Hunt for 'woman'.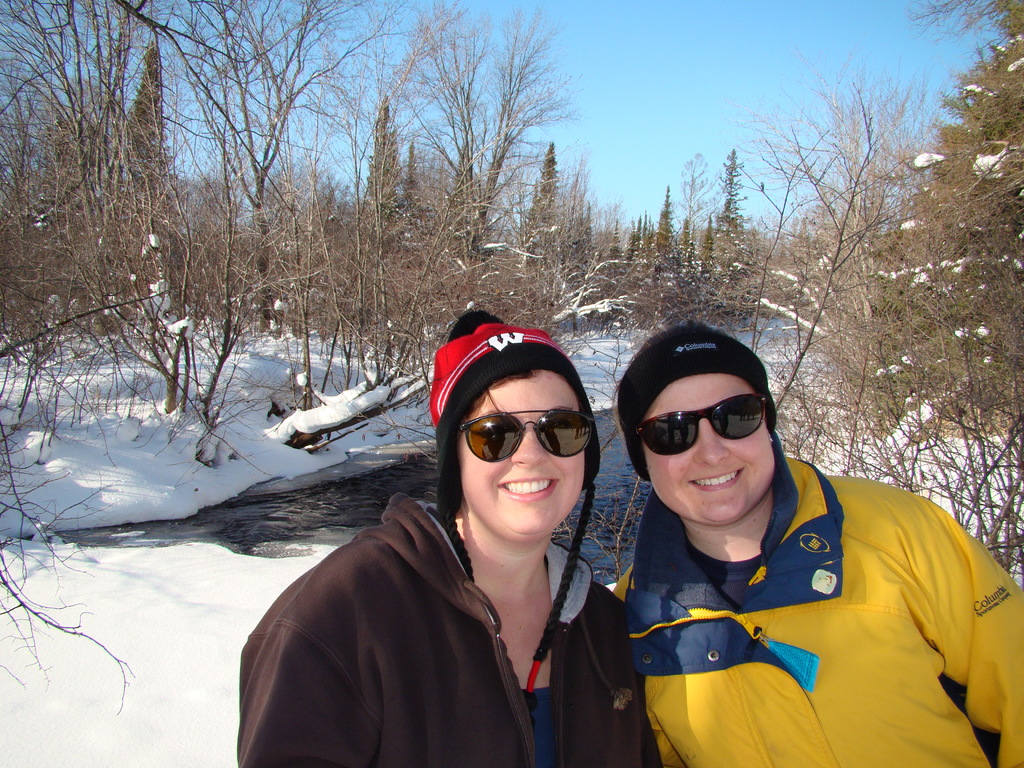
Hunted down at box(609, 315, 1023, 767).
